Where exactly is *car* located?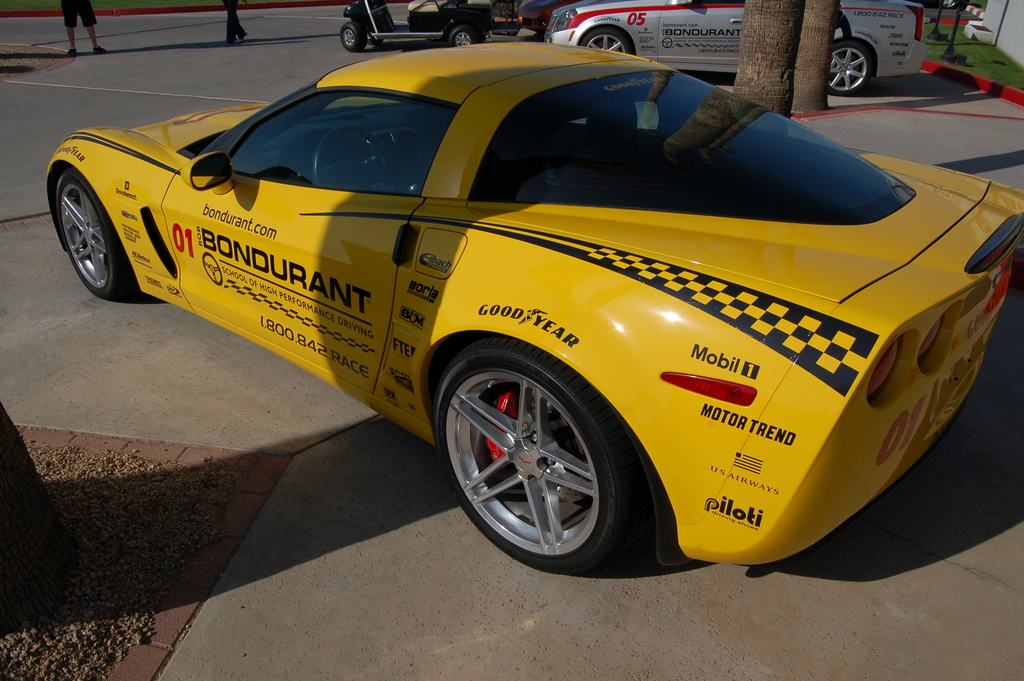
Its bounding box is (left=44, top=42, right=1023, bottom=582).
